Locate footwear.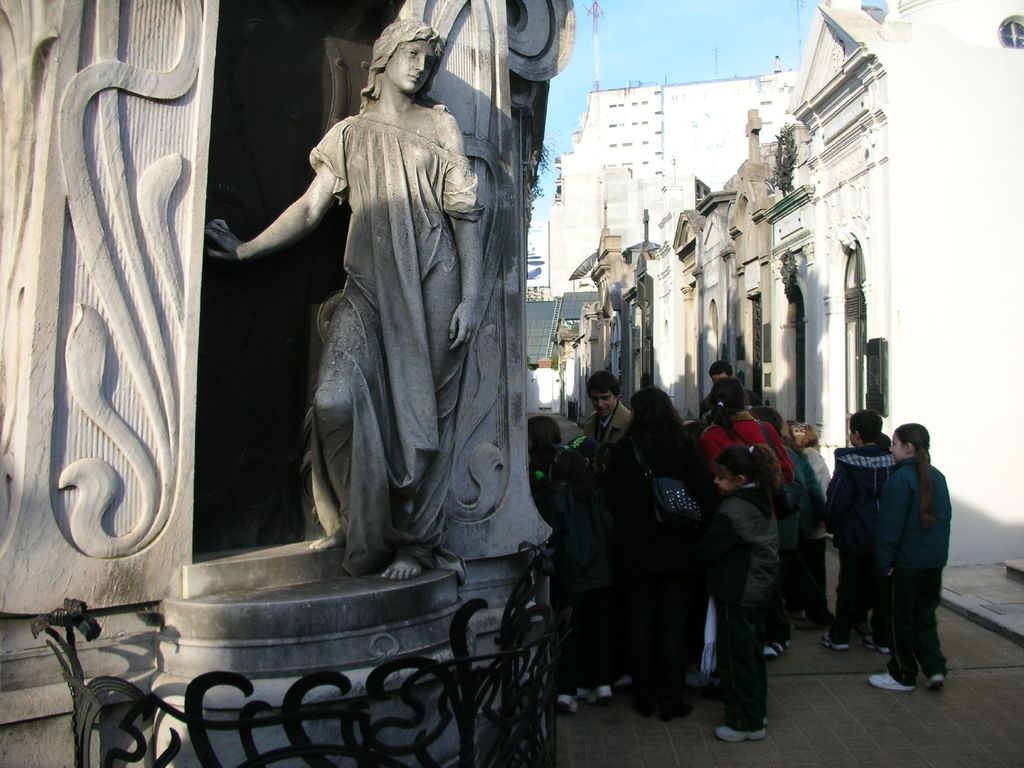
Bounding box: 819,630,851,652.
